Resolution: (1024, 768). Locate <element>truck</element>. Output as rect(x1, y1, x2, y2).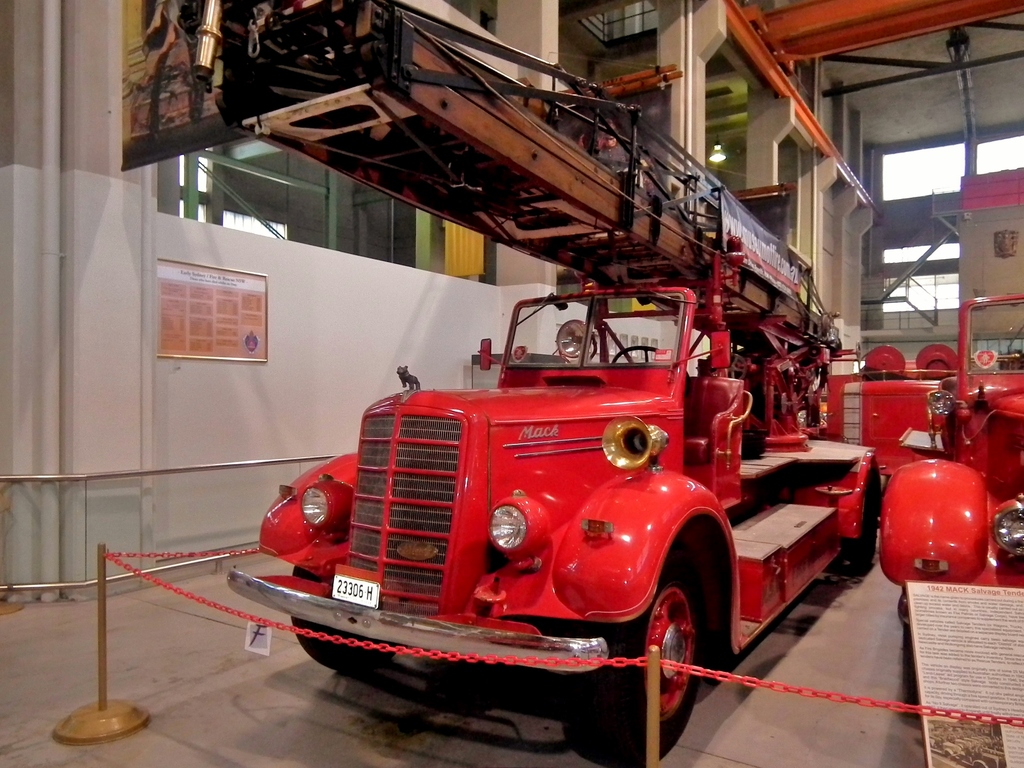
rect(173, 0, 883, 759).
